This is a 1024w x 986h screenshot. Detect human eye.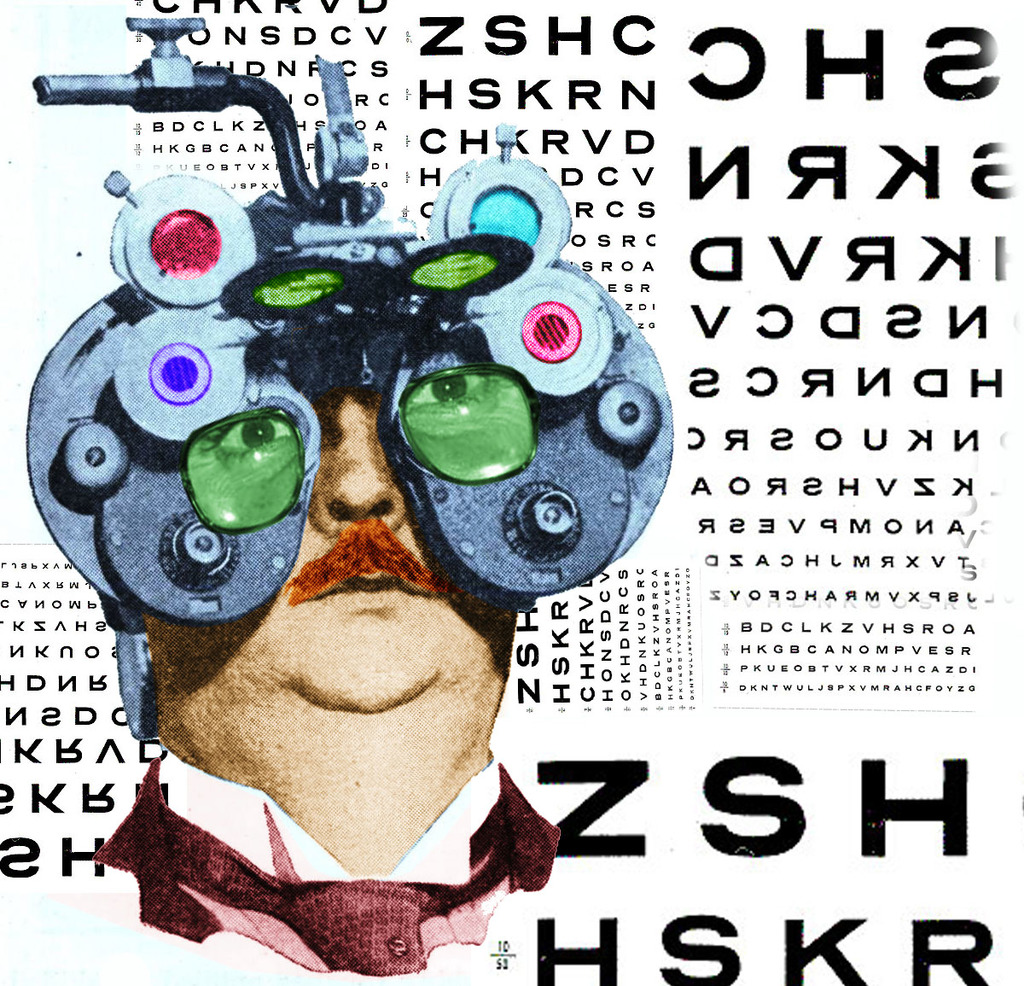
x1=208 y1=408 x2=331 y2=481.
